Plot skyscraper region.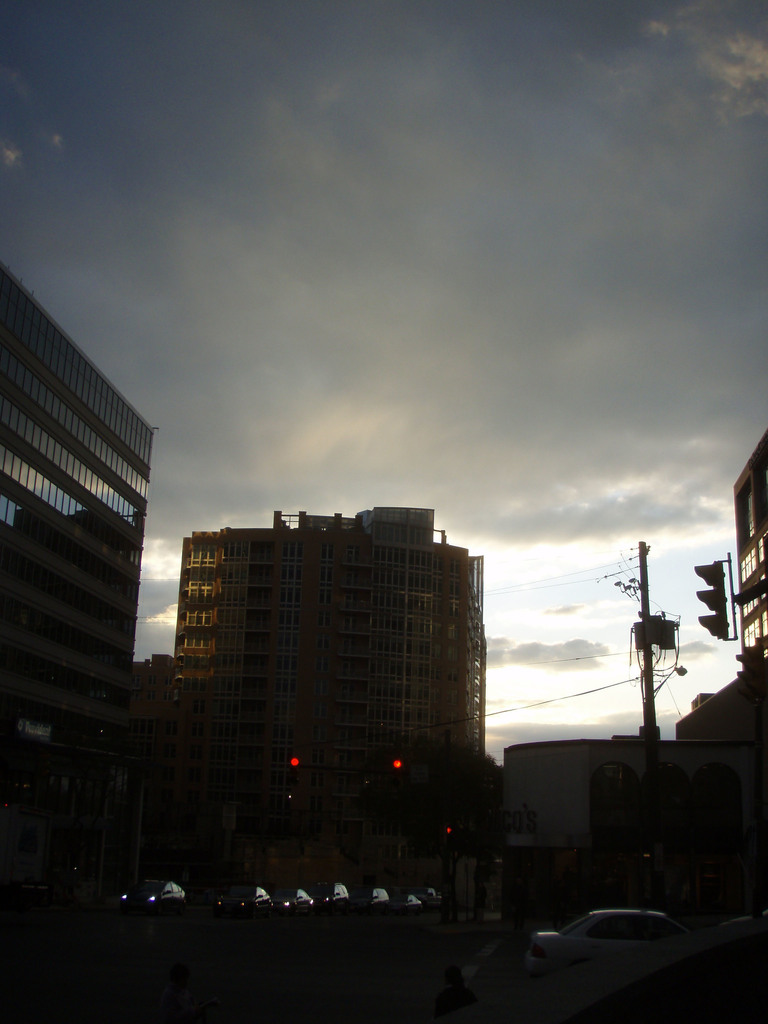
Plotted at region(732, 431, 767, 666).
